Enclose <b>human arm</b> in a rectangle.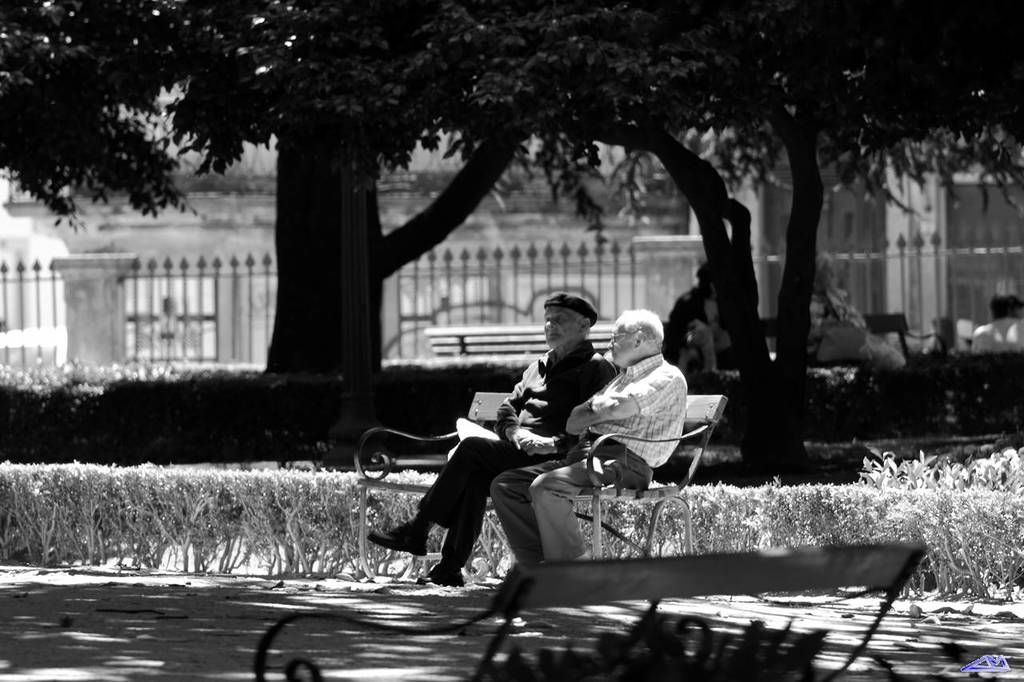
x1=566, y1=385, x2=614, y2=438.
